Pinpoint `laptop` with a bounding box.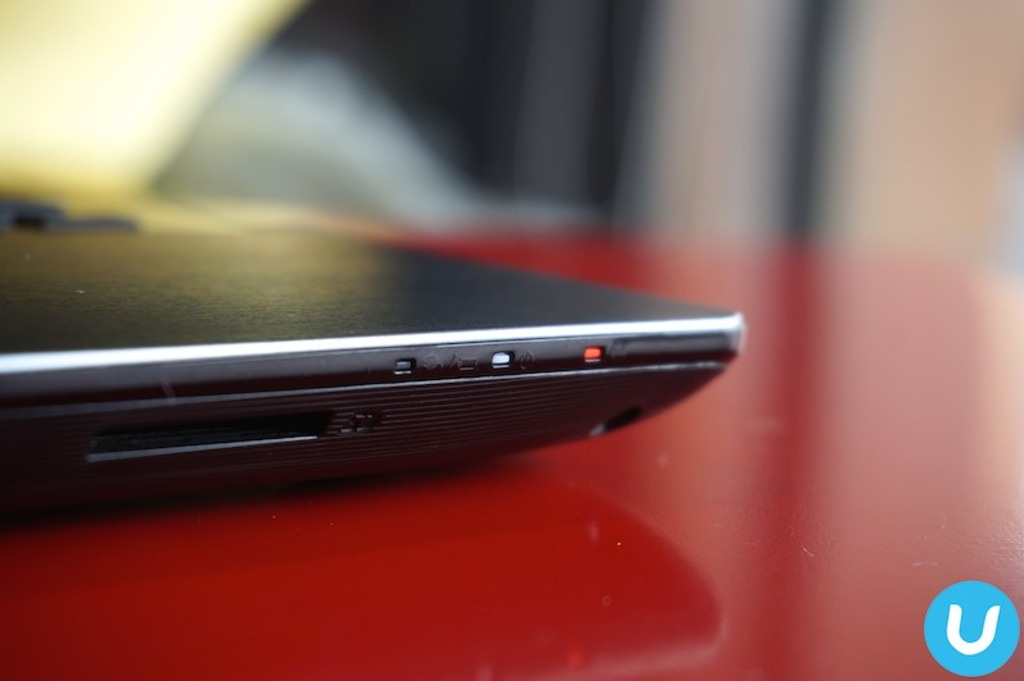
<box>9,219,827,504</box>.
